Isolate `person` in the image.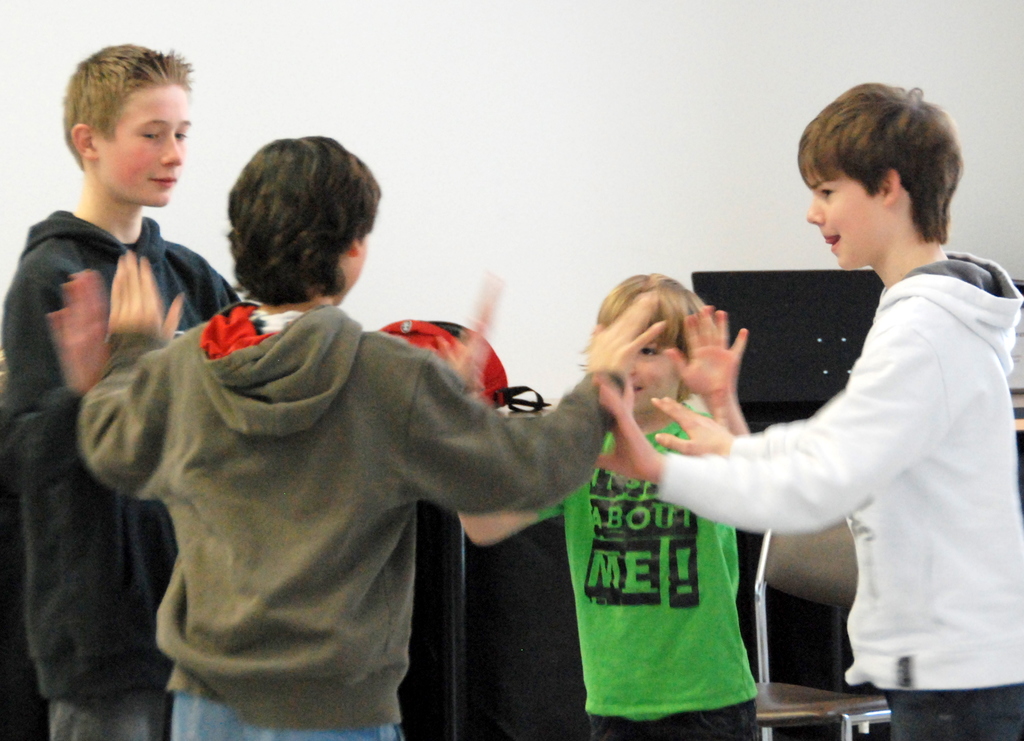
Isolated region: box(419, 273, 760, 740).
